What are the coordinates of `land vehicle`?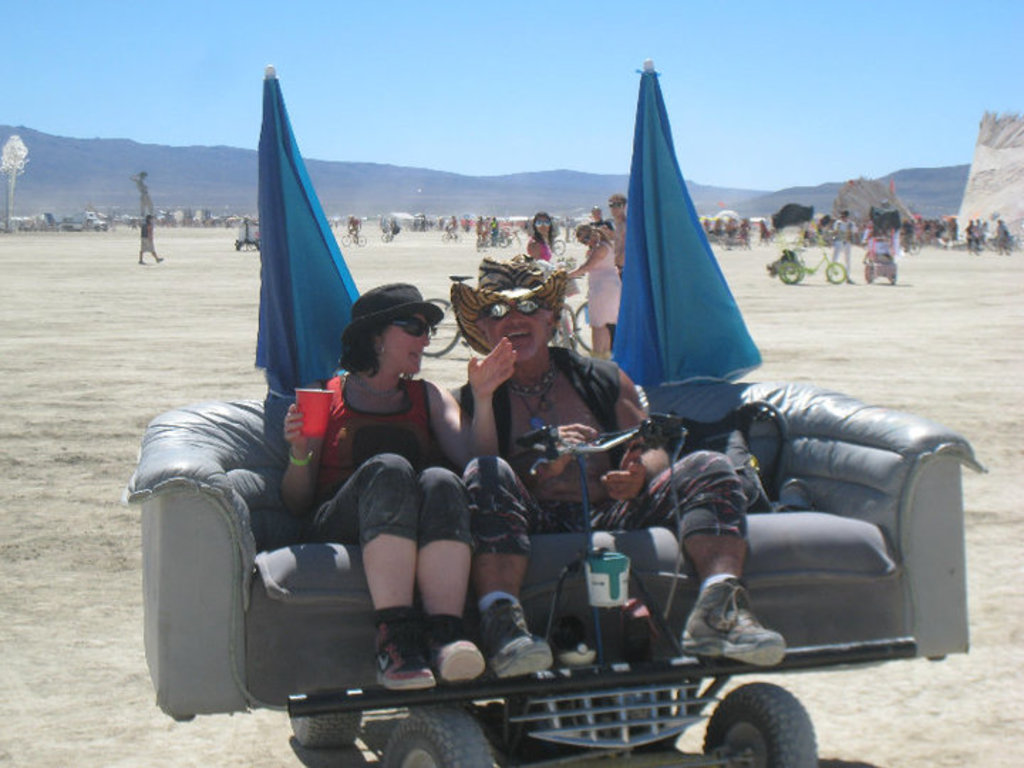
locate(420, 272, 580, 360).
